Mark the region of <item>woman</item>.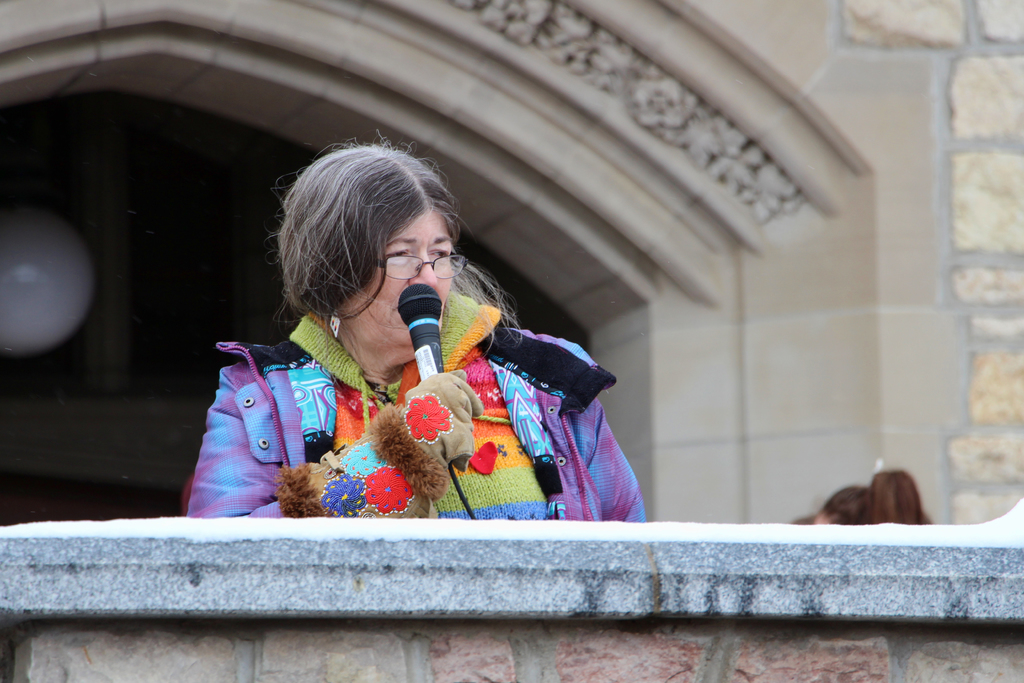
Region: l=190, t=136, r=646, b=523.
